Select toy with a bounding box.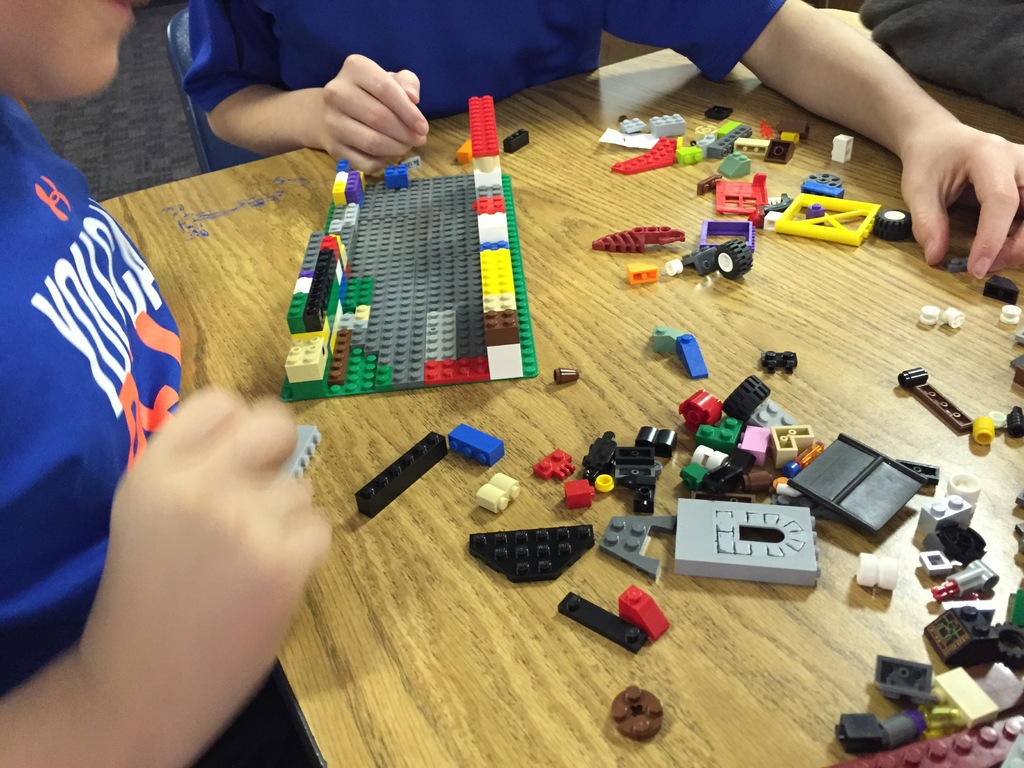
[759,353,801,376].
